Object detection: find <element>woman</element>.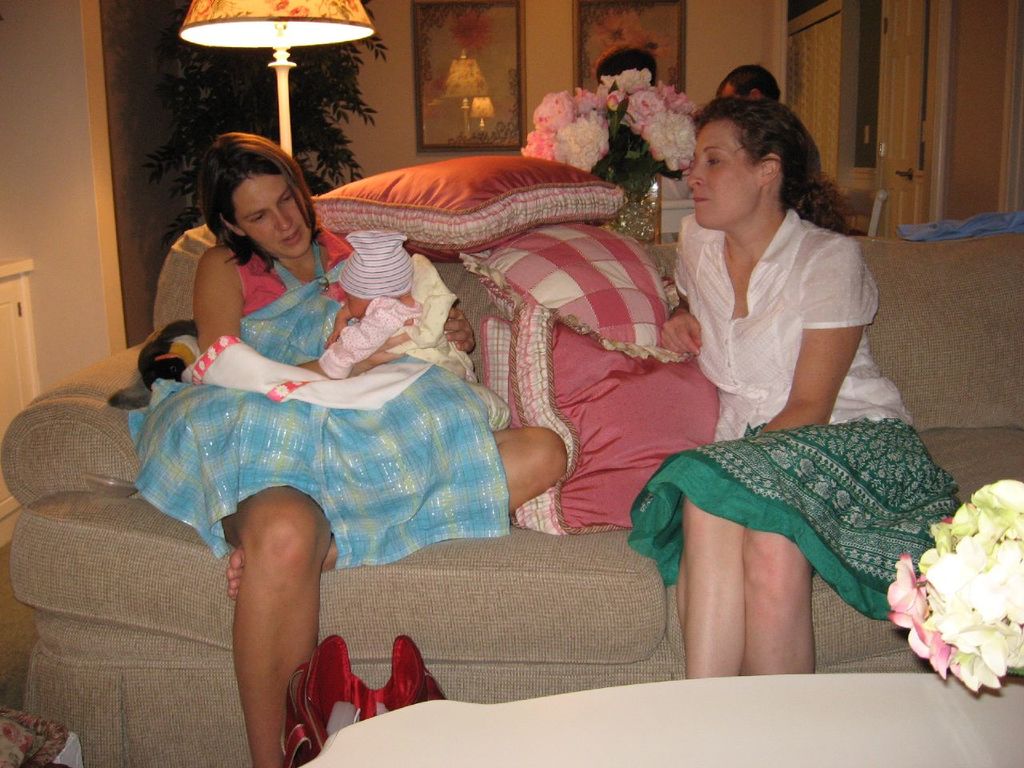
[left=129, top=130, right=569, bottom=767].
